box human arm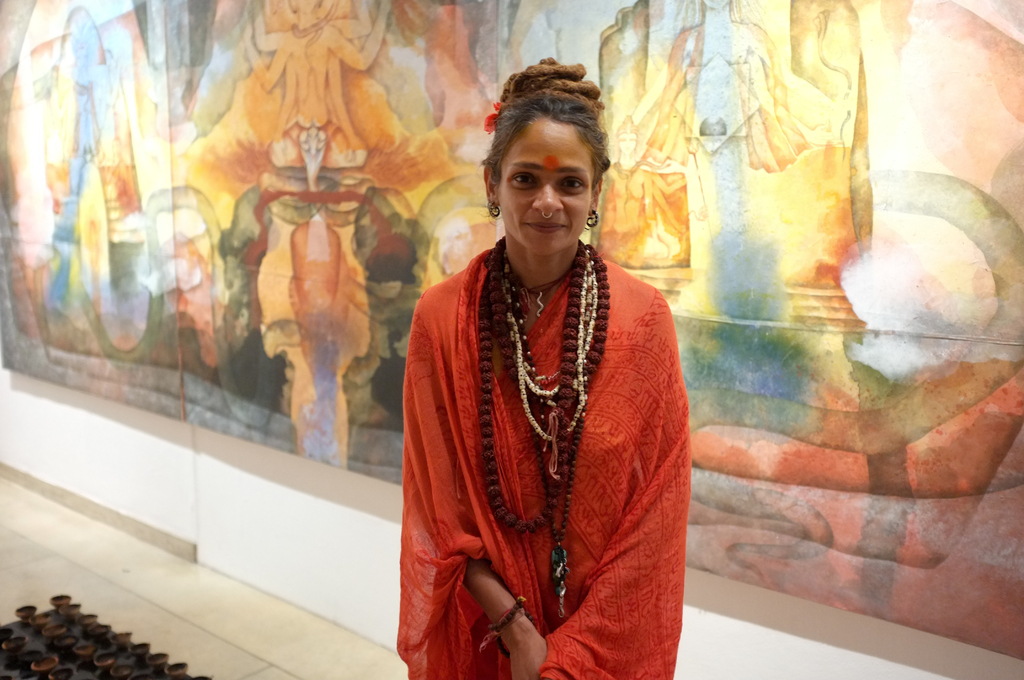
select_region(520, 289, 688, 679)
